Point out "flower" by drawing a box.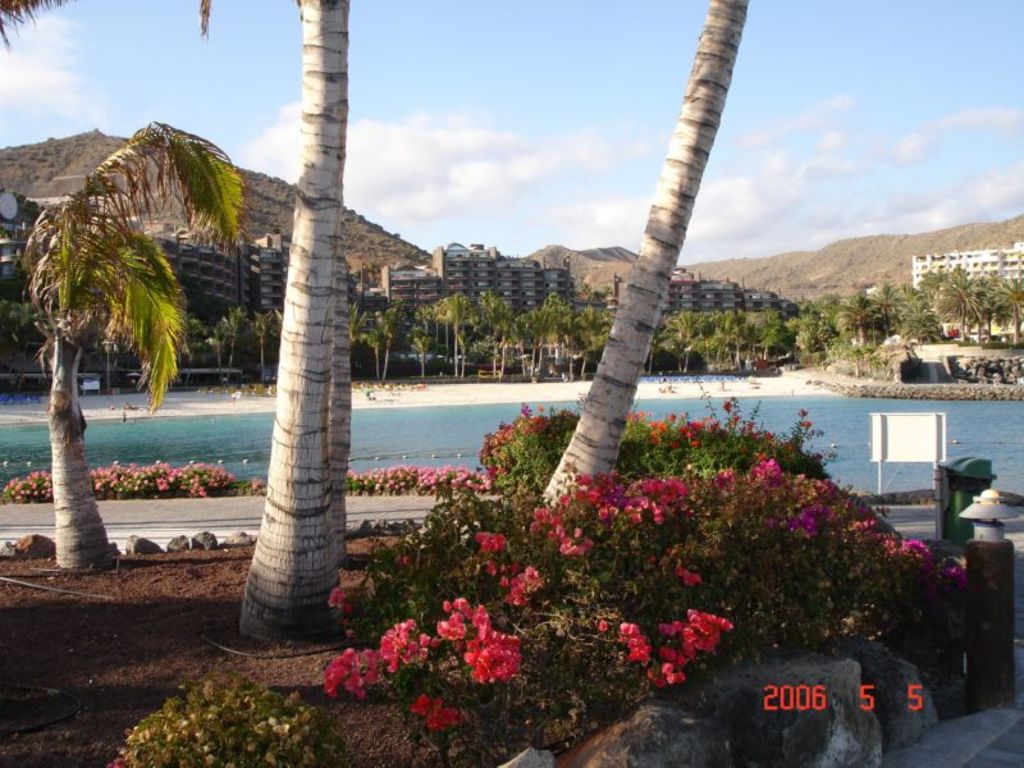
(323, 644, 371, 692).
